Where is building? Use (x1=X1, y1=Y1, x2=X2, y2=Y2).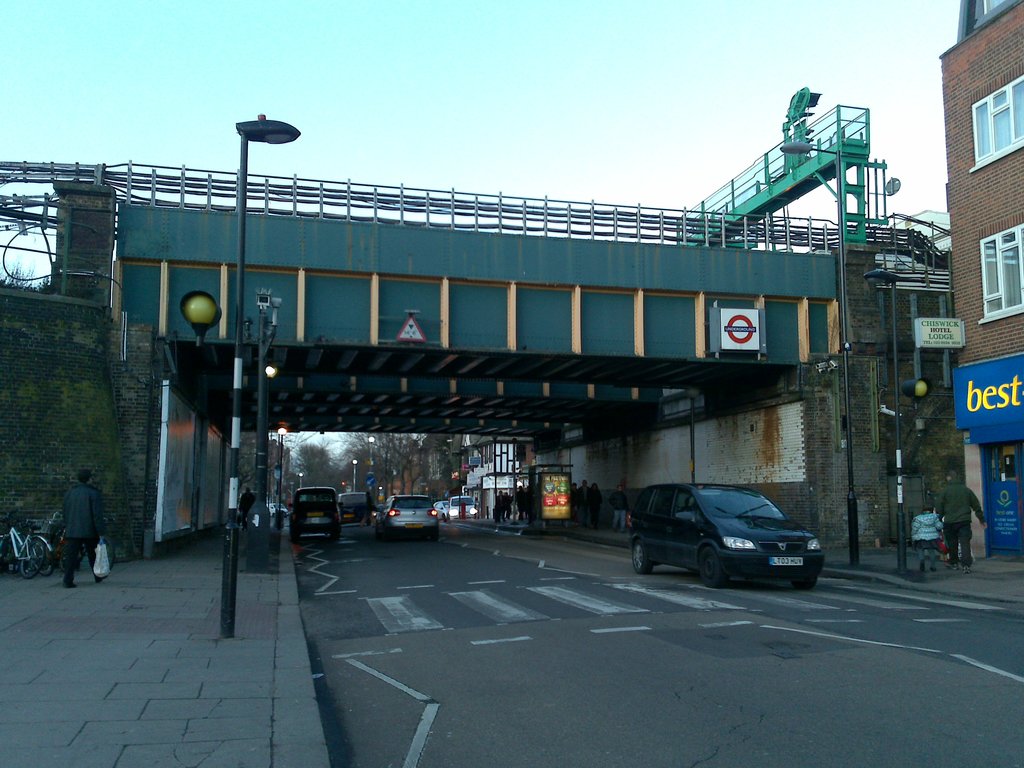
(x1=936, y1=4, x2=1023, y2=556).
